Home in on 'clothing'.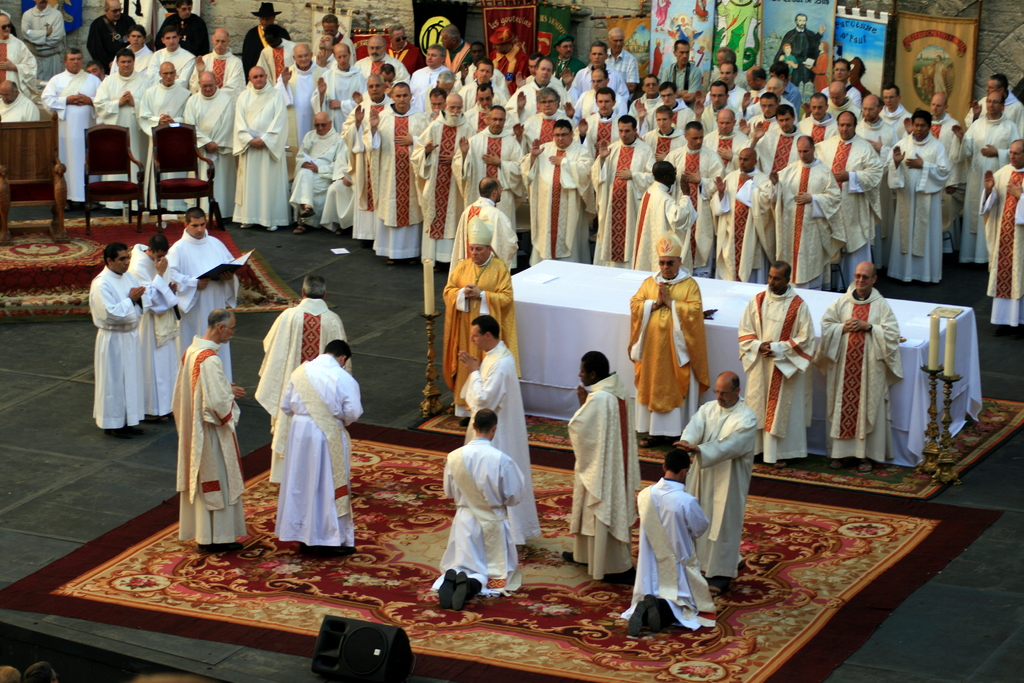
Homed in at box(360, 99, 426, 262).
